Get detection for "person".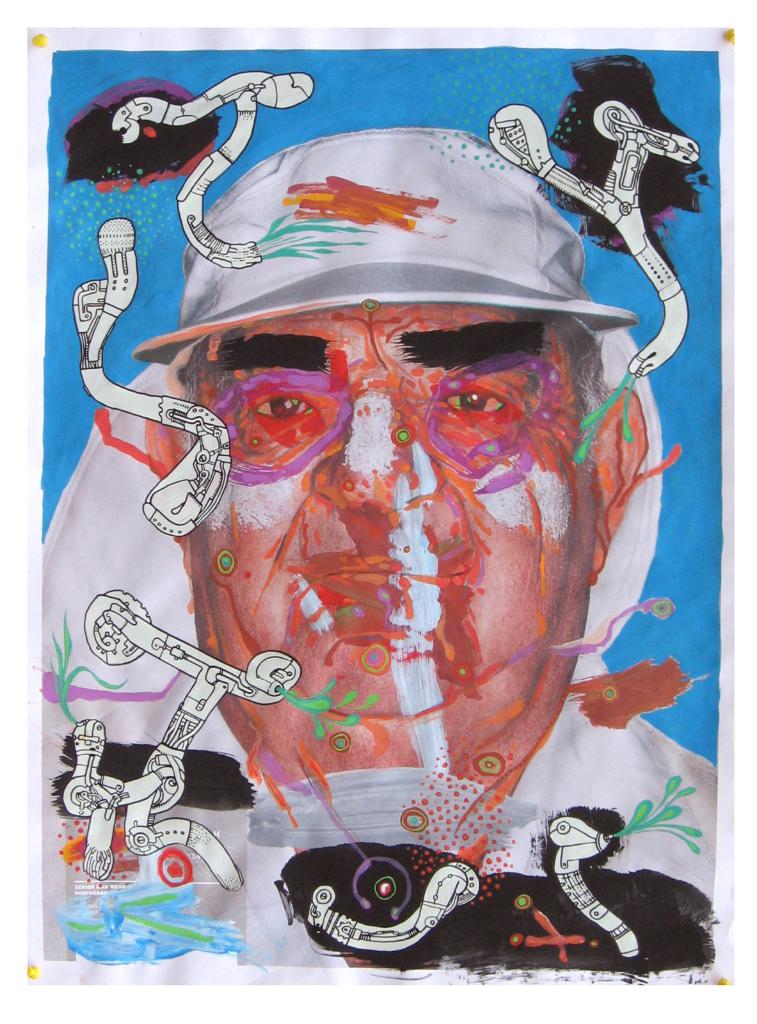
Detection: (34, 123, 733, 991).
